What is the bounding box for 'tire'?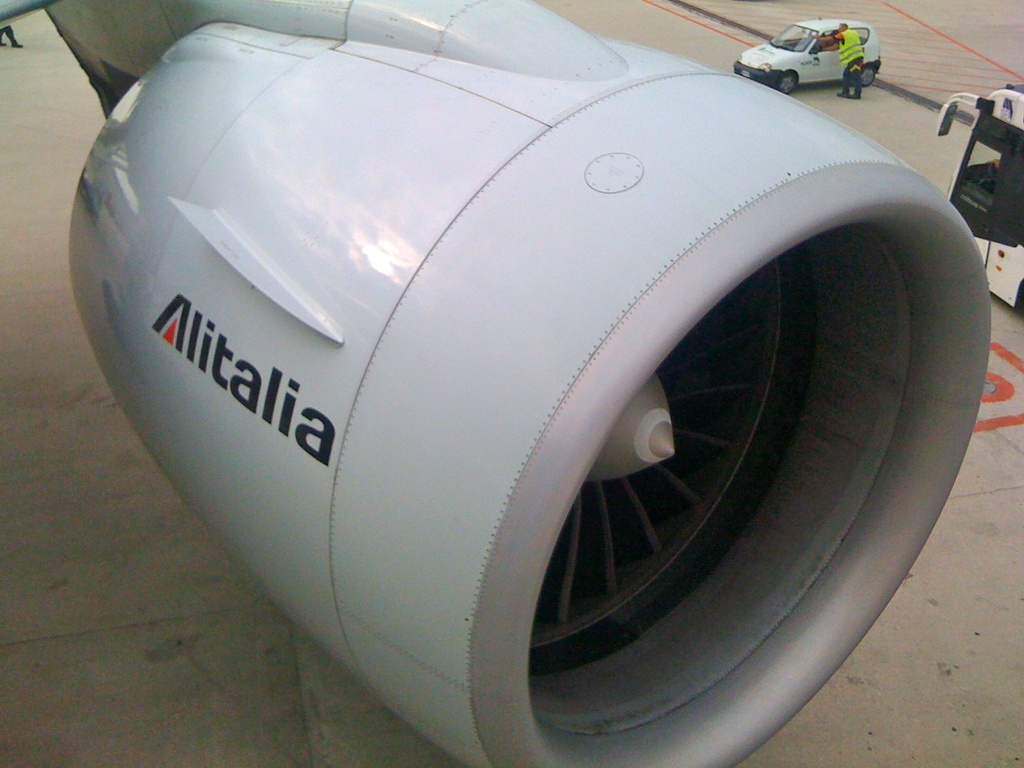
780 70 794 93.
